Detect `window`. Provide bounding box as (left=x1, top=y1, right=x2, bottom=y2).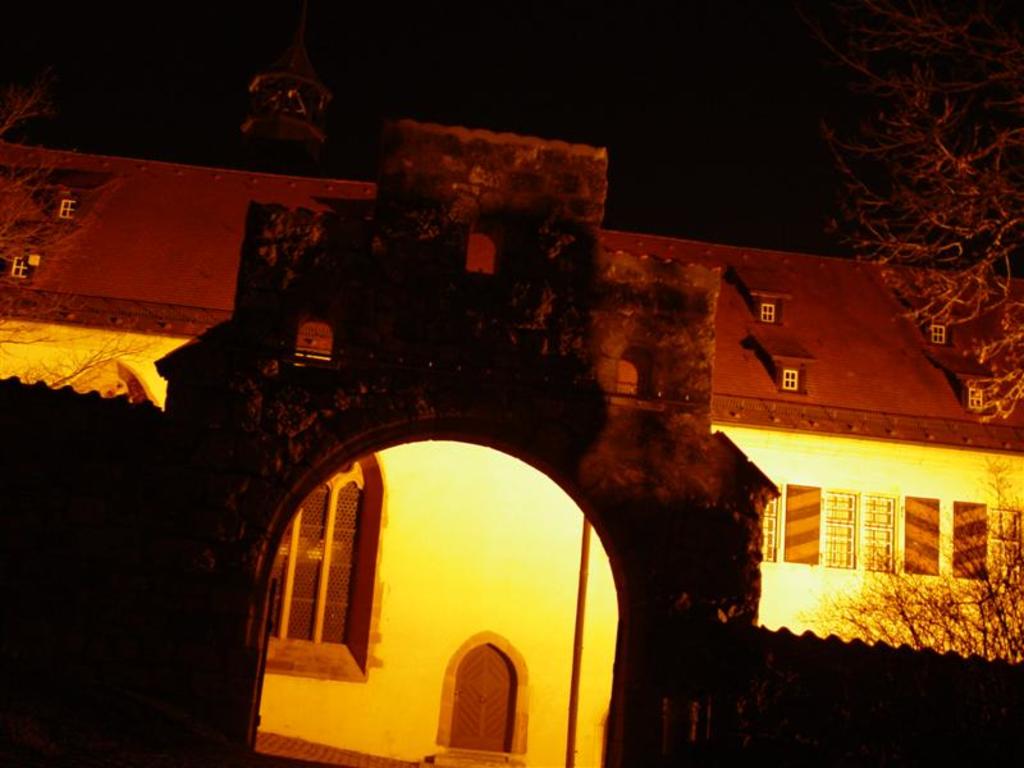
(left=756, top=298, right=781, bottom=321).
